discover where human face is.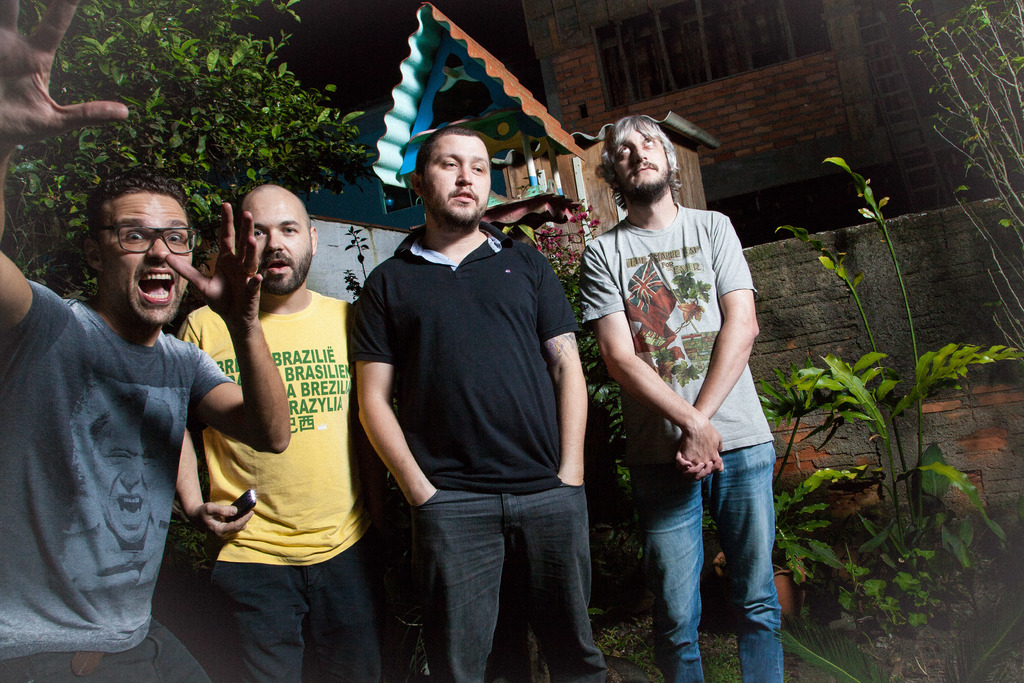
Discovered at (left=423, top=134, right=491, bottom=226).
